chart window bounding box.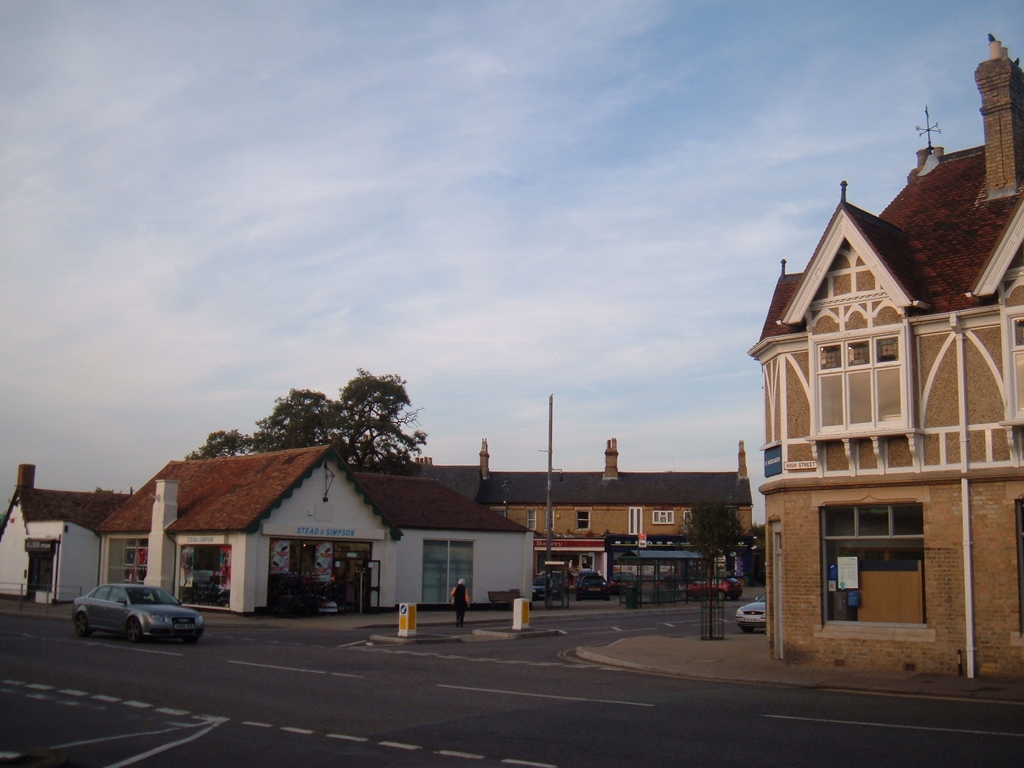
Charted: [left=822, top=501, right=927, bottom=628].
